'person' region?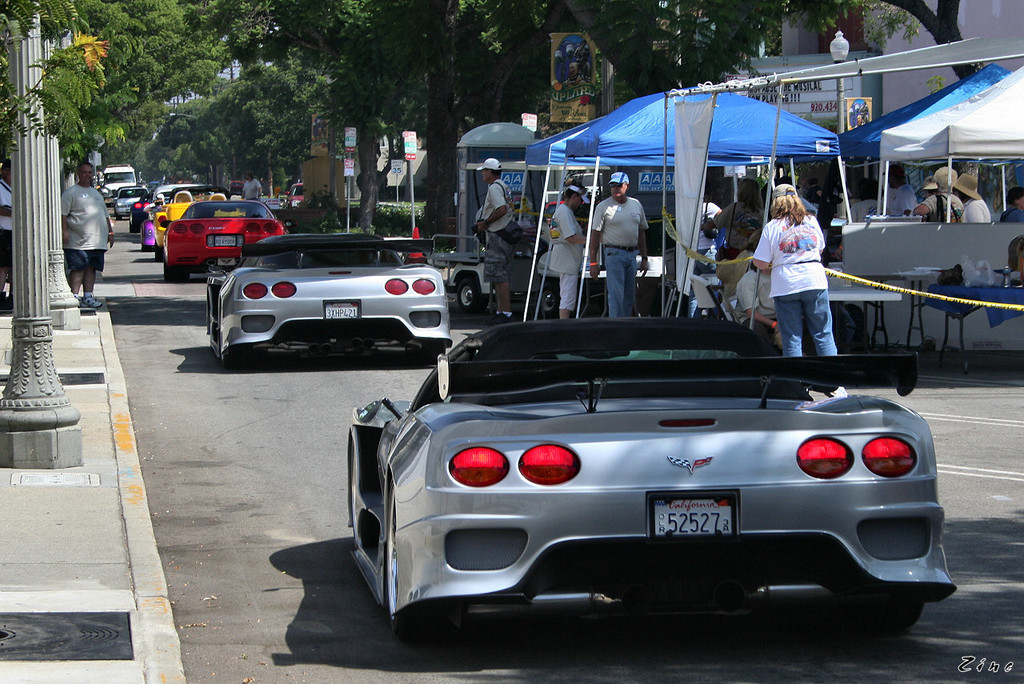
(left=0, top=156, right=13, bottom=316)
